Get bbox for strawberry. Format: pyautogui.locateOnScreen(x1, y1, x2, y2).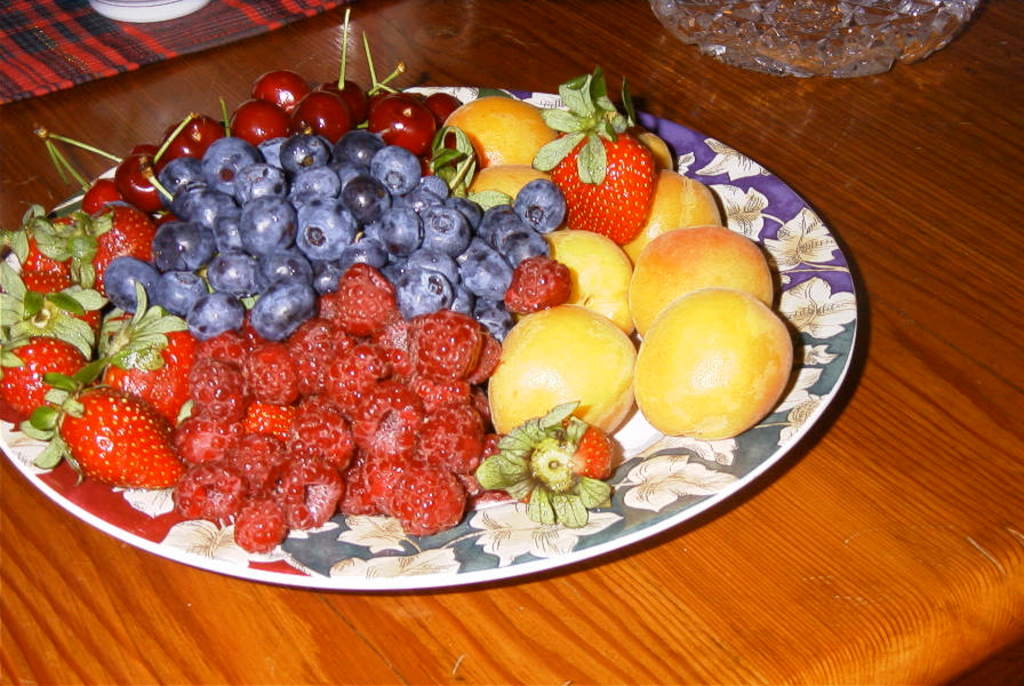
pyautogui.locateOnScreen(471, 396, 614, 526).
